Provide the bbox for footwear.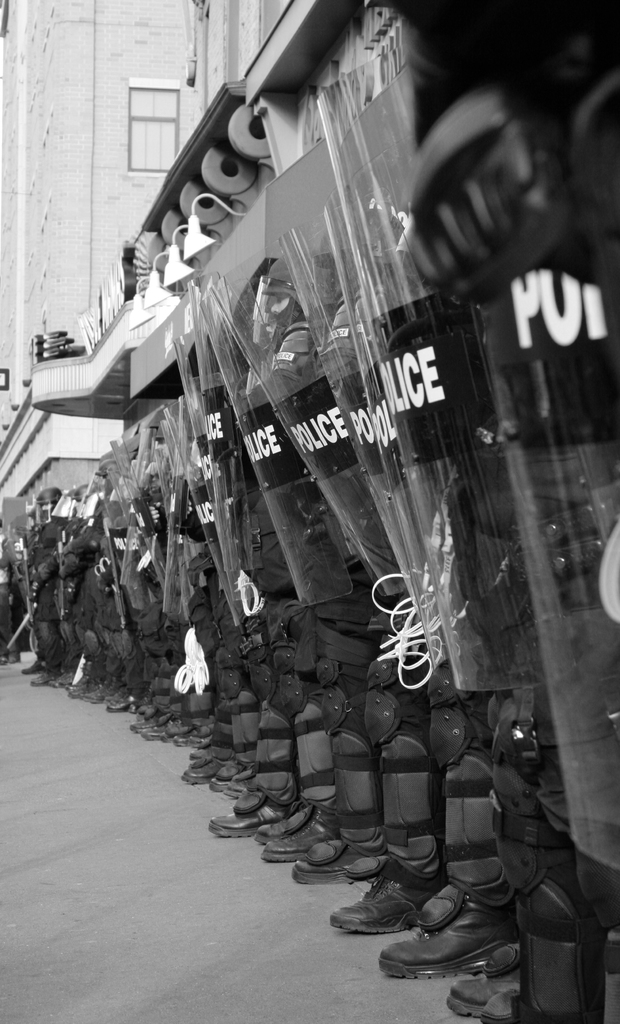
131:709:159:732.
